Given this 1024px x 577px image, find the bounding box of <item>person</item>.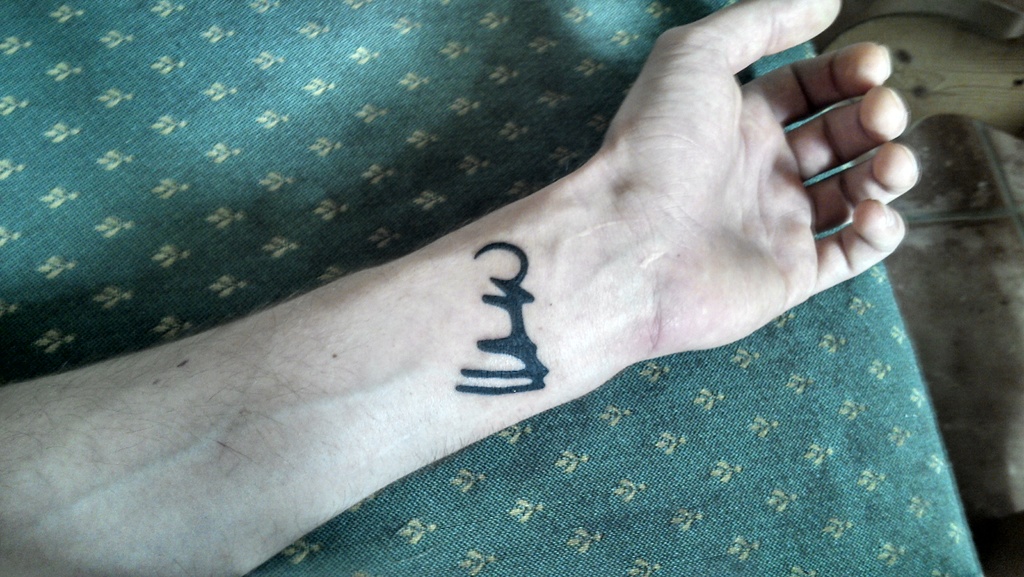
(0, 0, 922, 576).
